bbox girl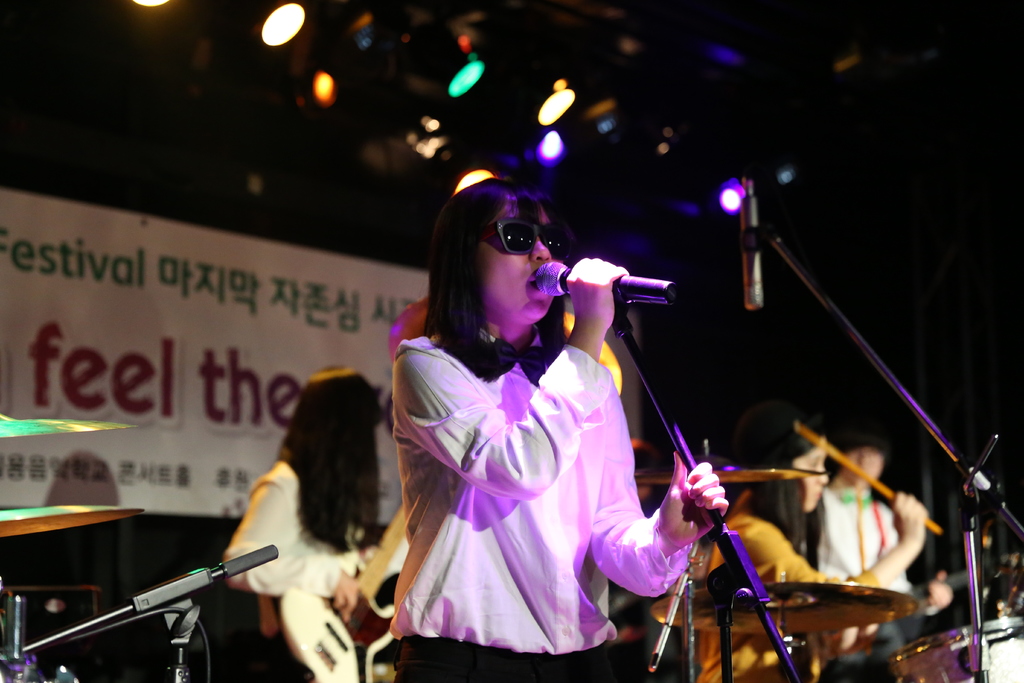
377, 161, 732, 682
